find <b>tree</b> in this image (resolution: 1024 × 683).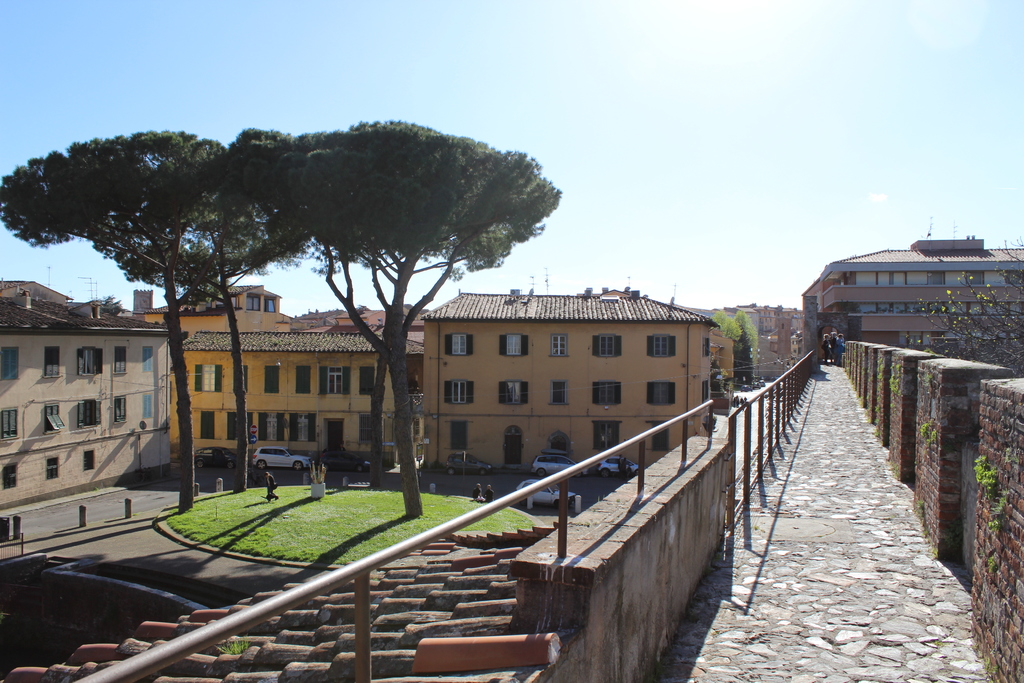
(0,126,264,514).
